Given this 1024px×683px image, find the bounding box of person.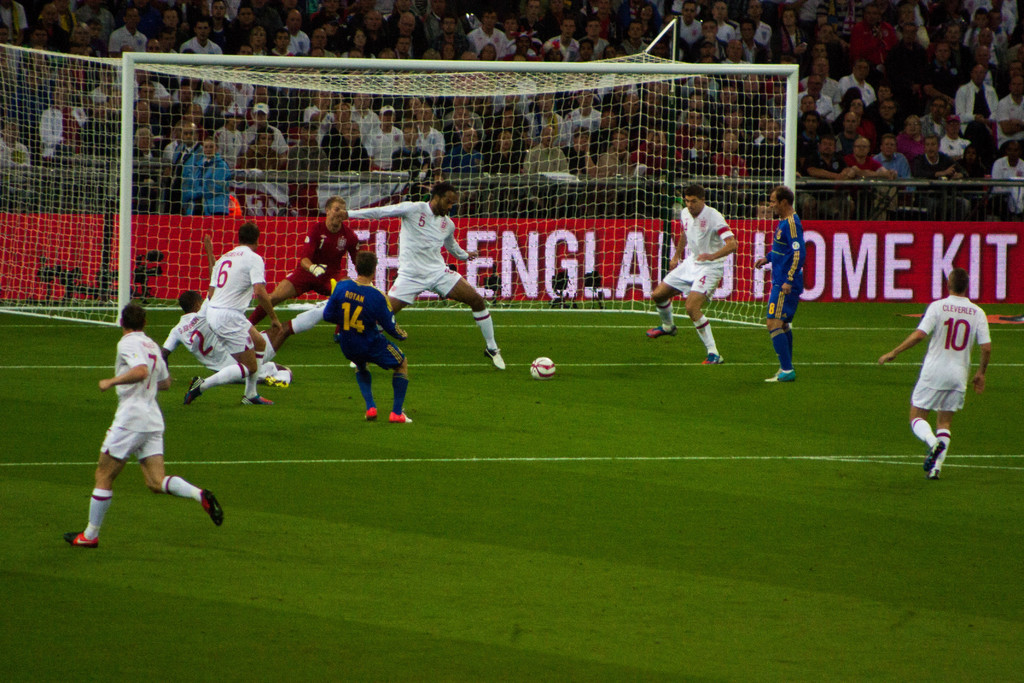
[335, 177, 506, 373].
